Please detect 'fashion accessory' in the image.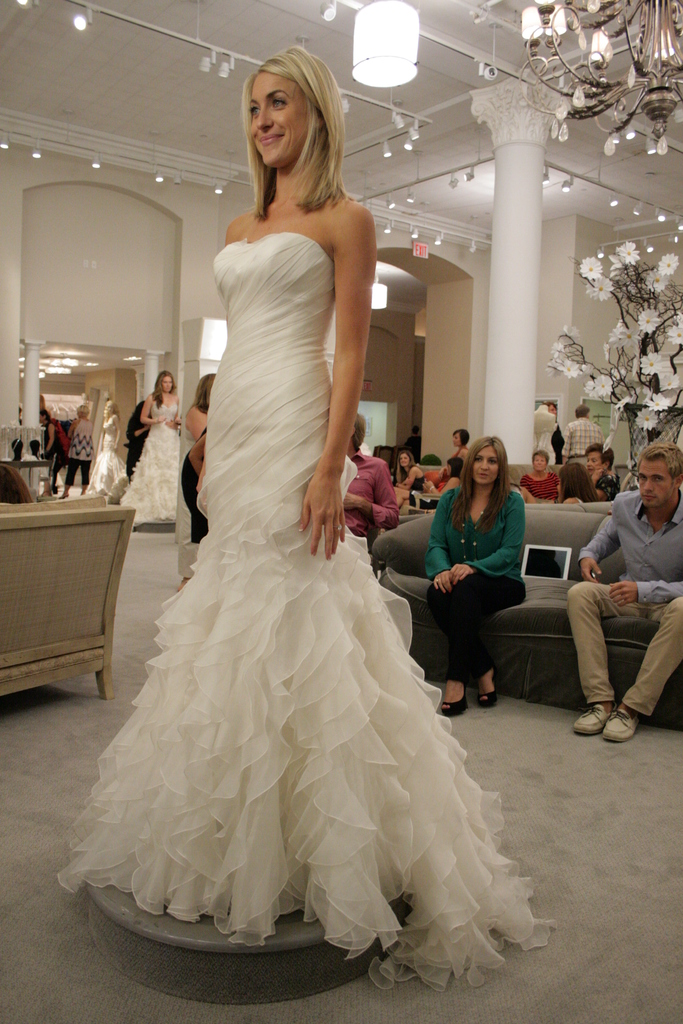
bbox(473, 687, 498, 712).
